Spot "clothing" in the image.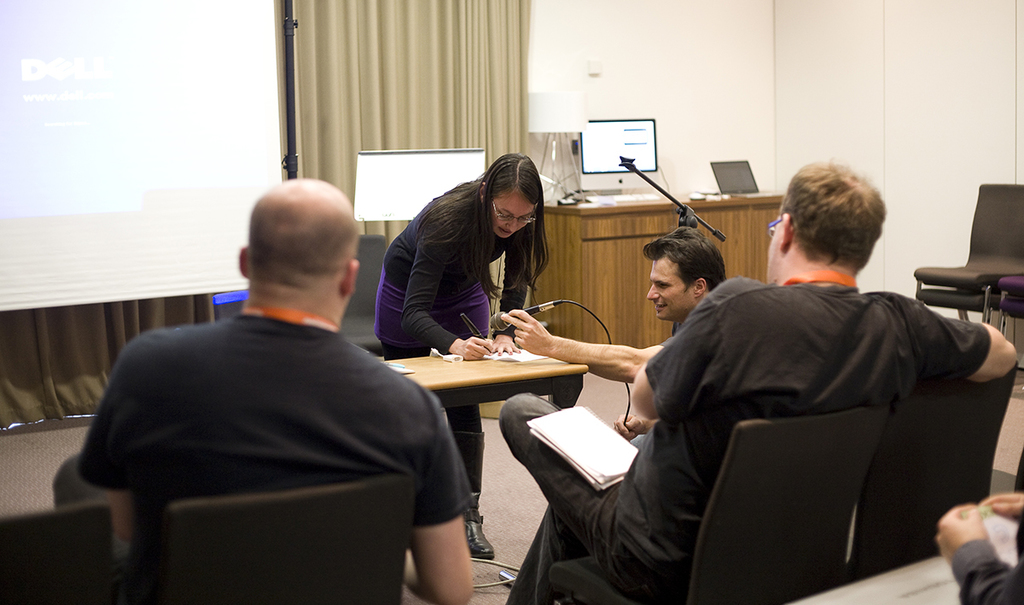
"clothing" found at locate(952, 508, 1023, 604).
